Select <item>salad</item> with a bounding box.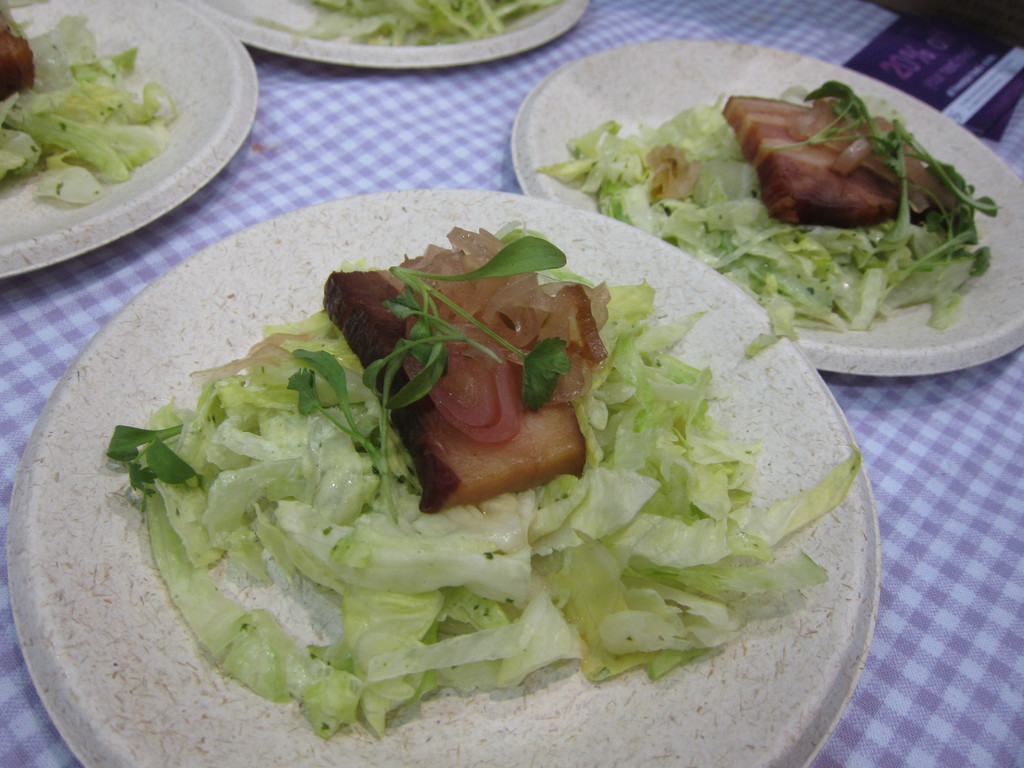
287:0:556:40.
